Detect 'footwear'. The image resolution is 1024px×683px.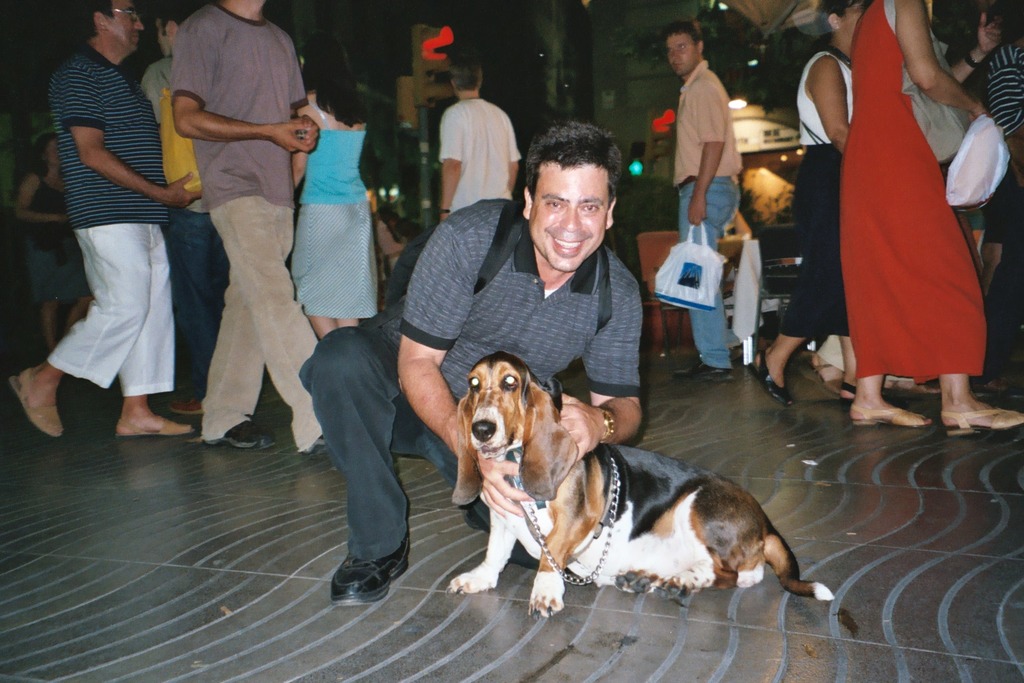
left=747, top=354, right=795, bottom=408.
